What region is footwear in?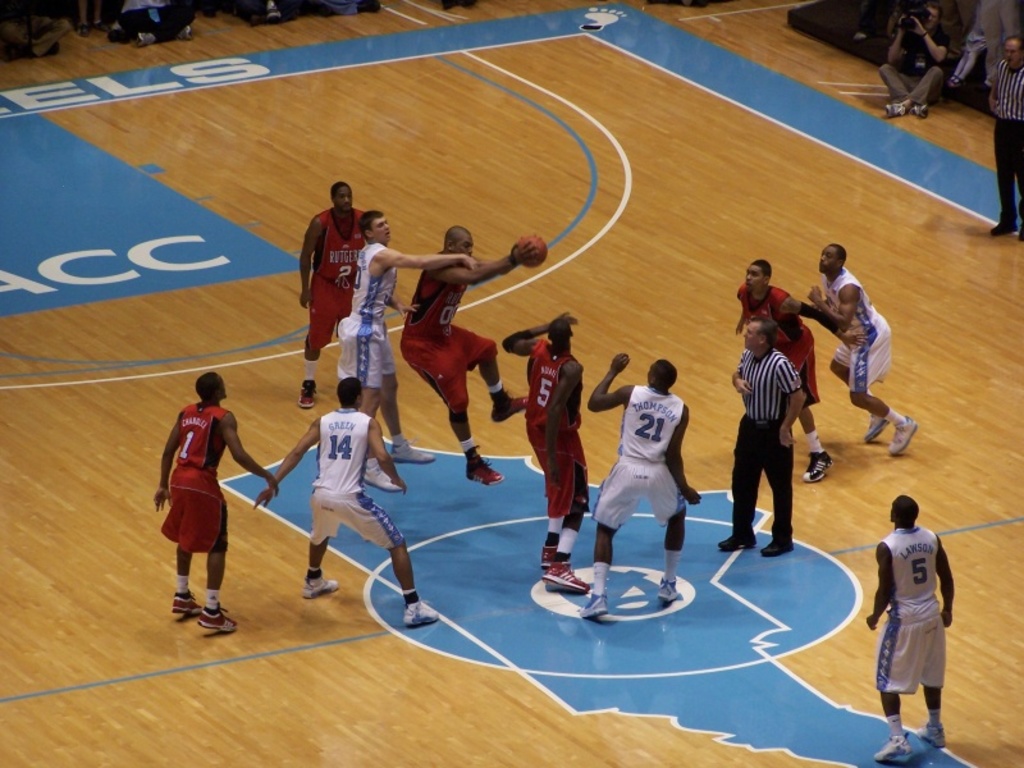
298, 380, 319, 408.
